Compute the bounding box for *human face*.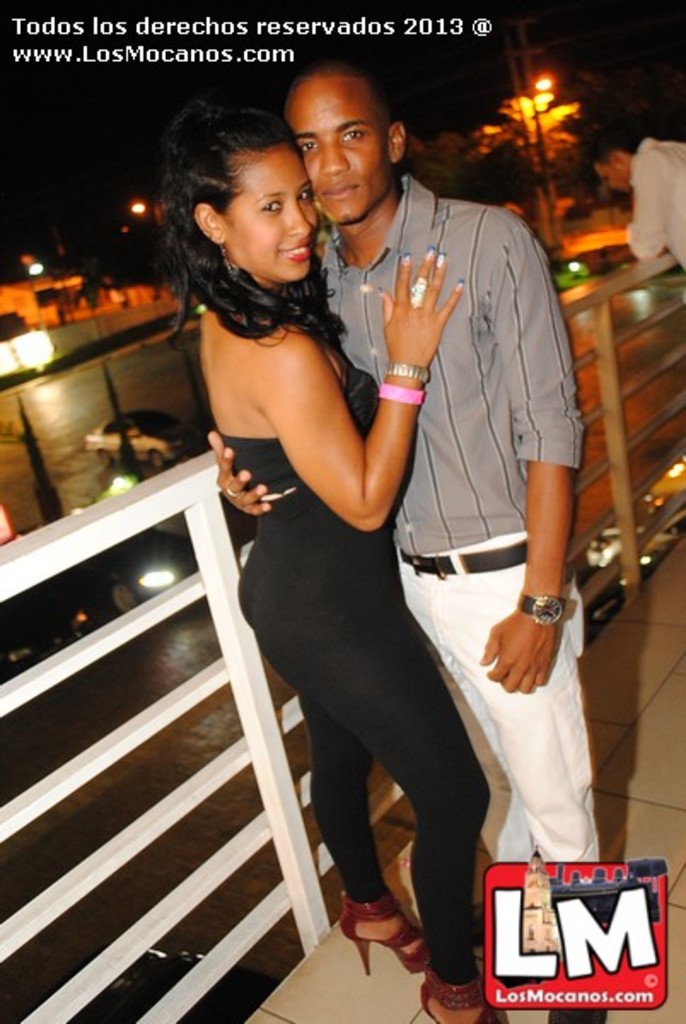
<region>225, 150, 321, 285</region>.
